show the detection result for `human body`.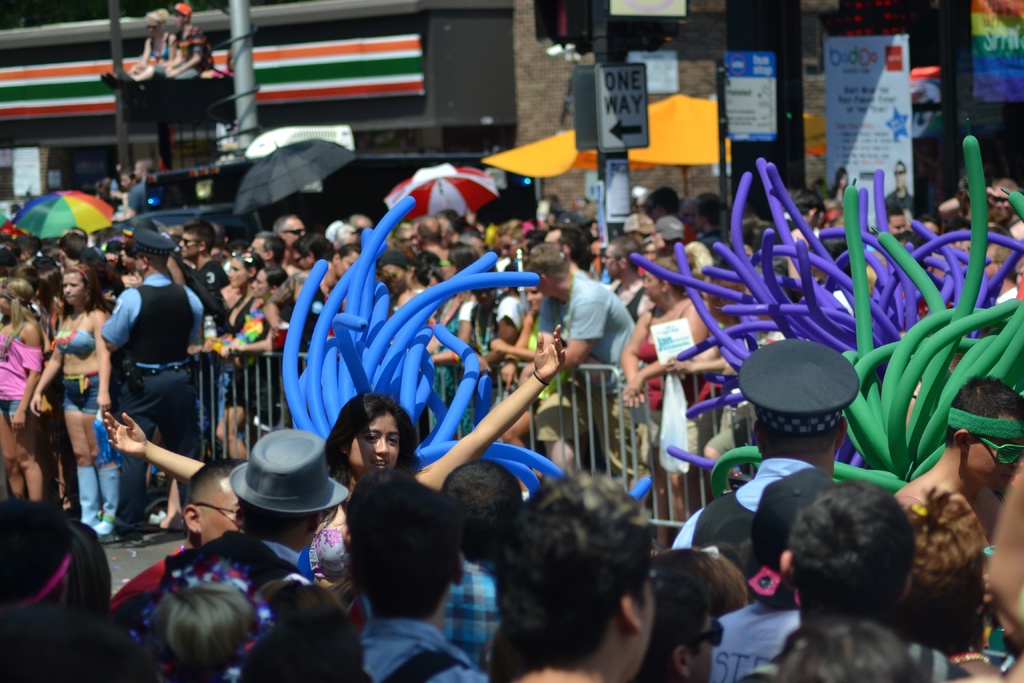
box(495, 217, 520, 254).
